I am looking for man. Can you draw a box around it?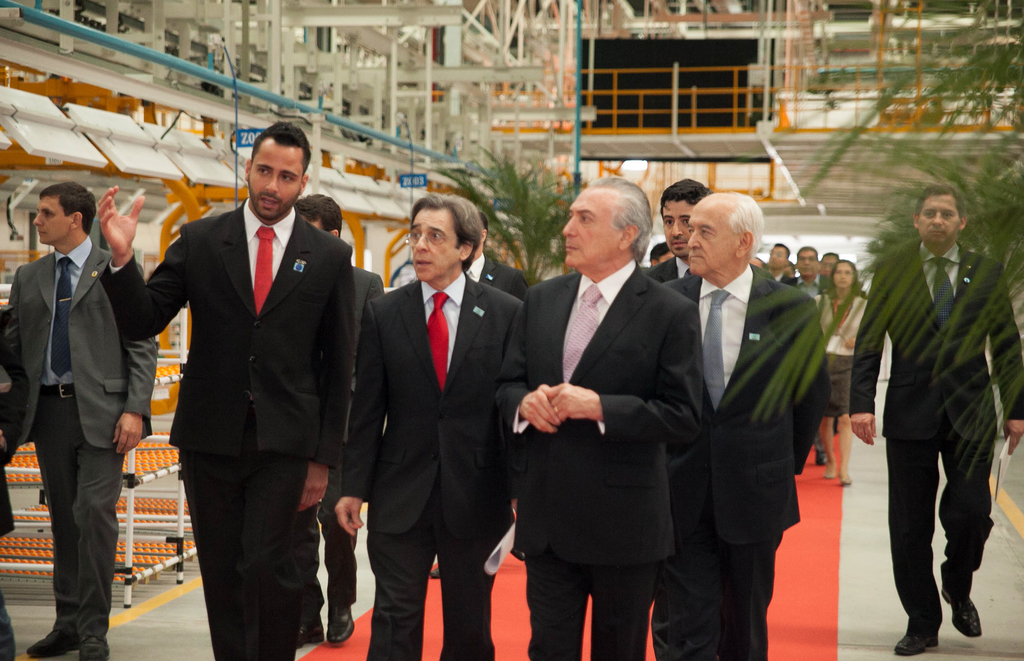
Sure, the bounding box is select_region(822, 249, 834, 282).
